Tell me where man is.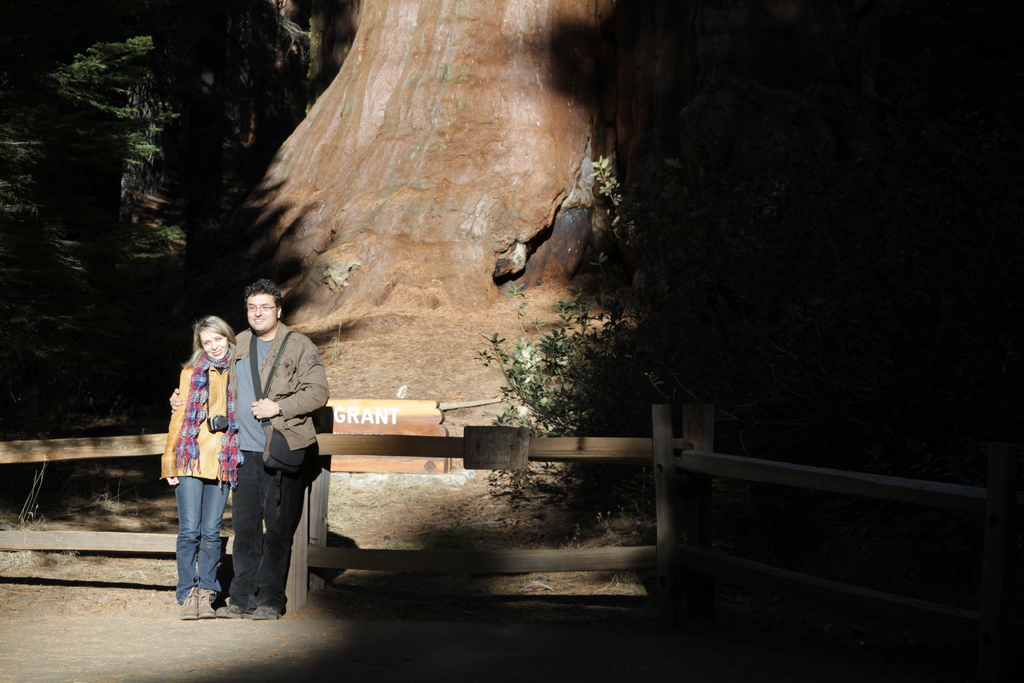
man is at bbox(202, 299, 312, 613).
